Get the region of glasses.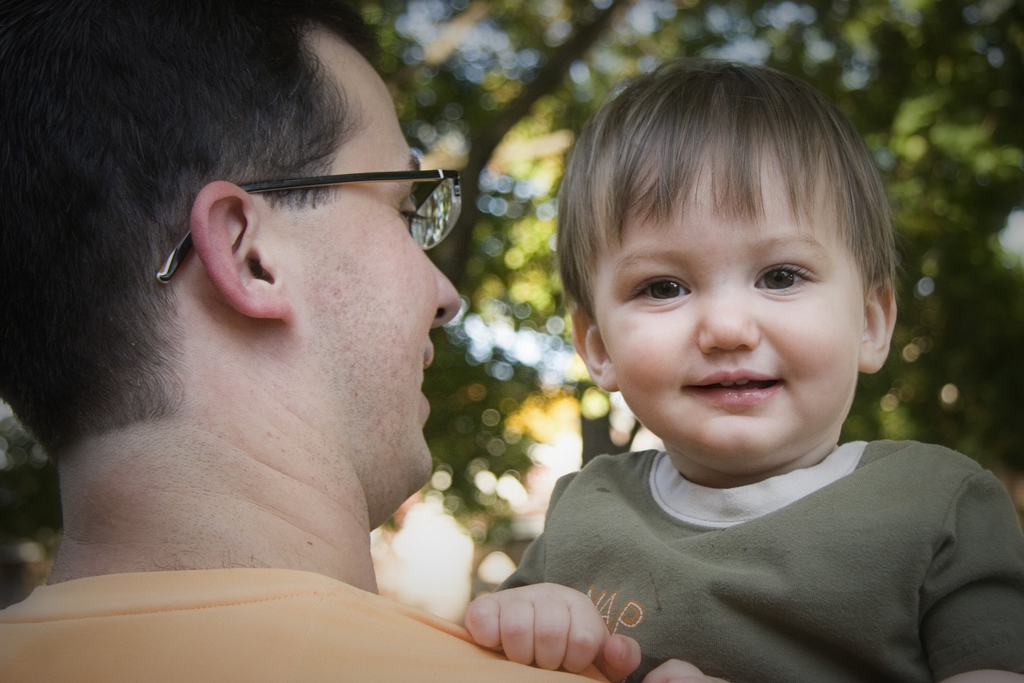
select_region(172, 140, 467, 251).
